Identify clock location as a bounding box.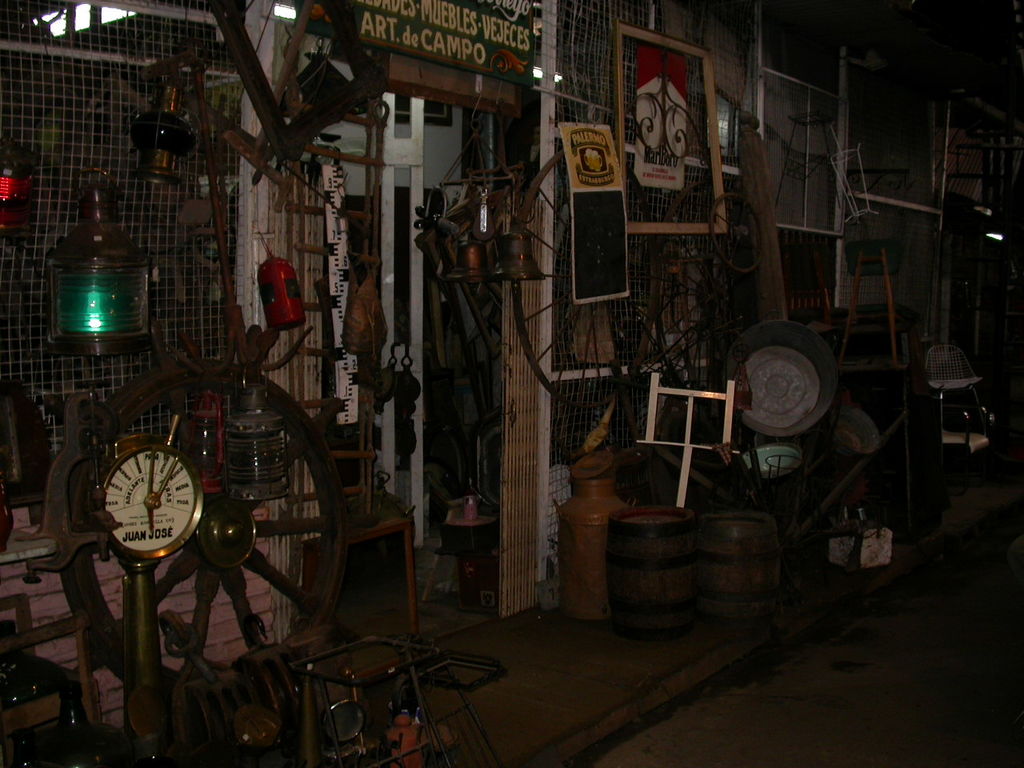
91:430:203:578.
